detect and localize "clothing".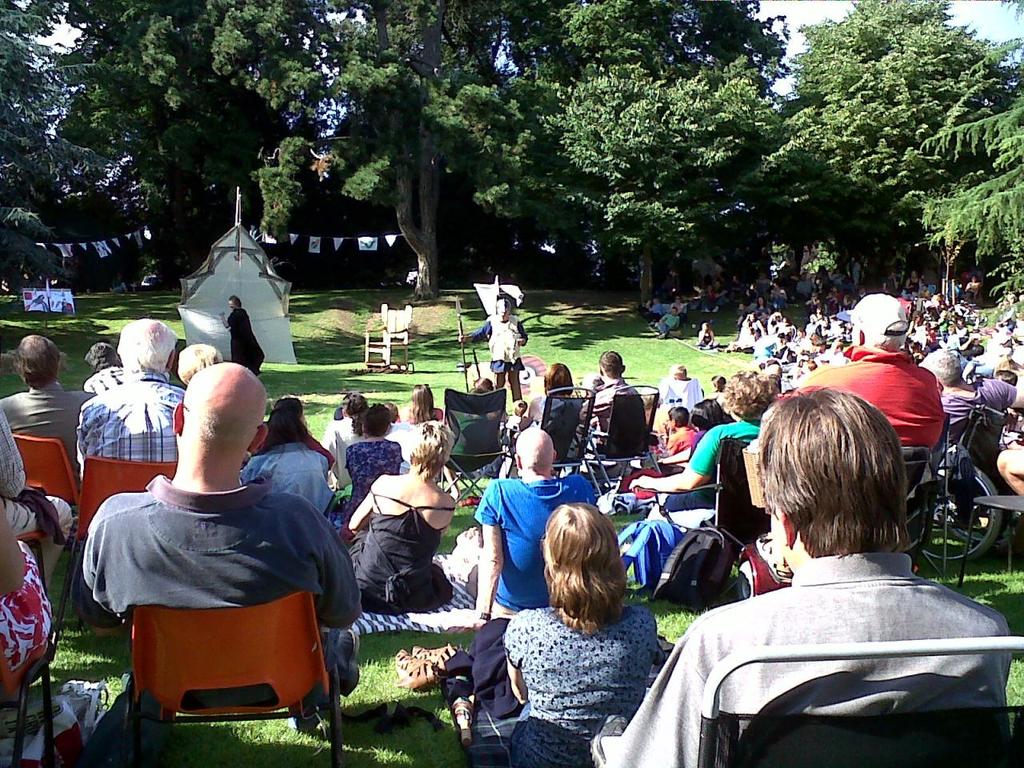
Localized at <box>0,532,57,672</box>.
